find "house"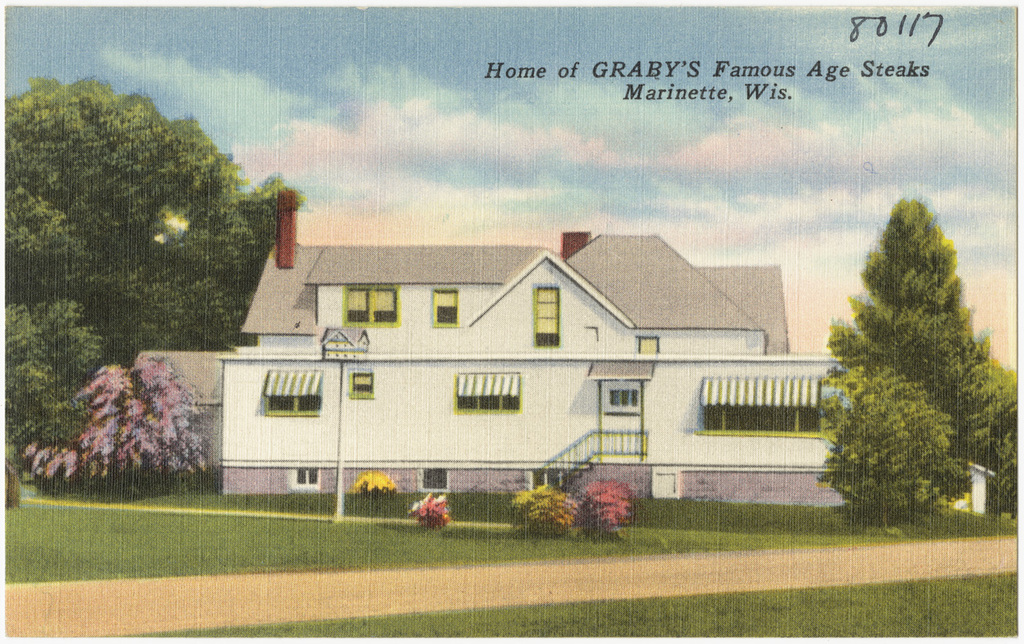
[135, 189, 1001, 518]
